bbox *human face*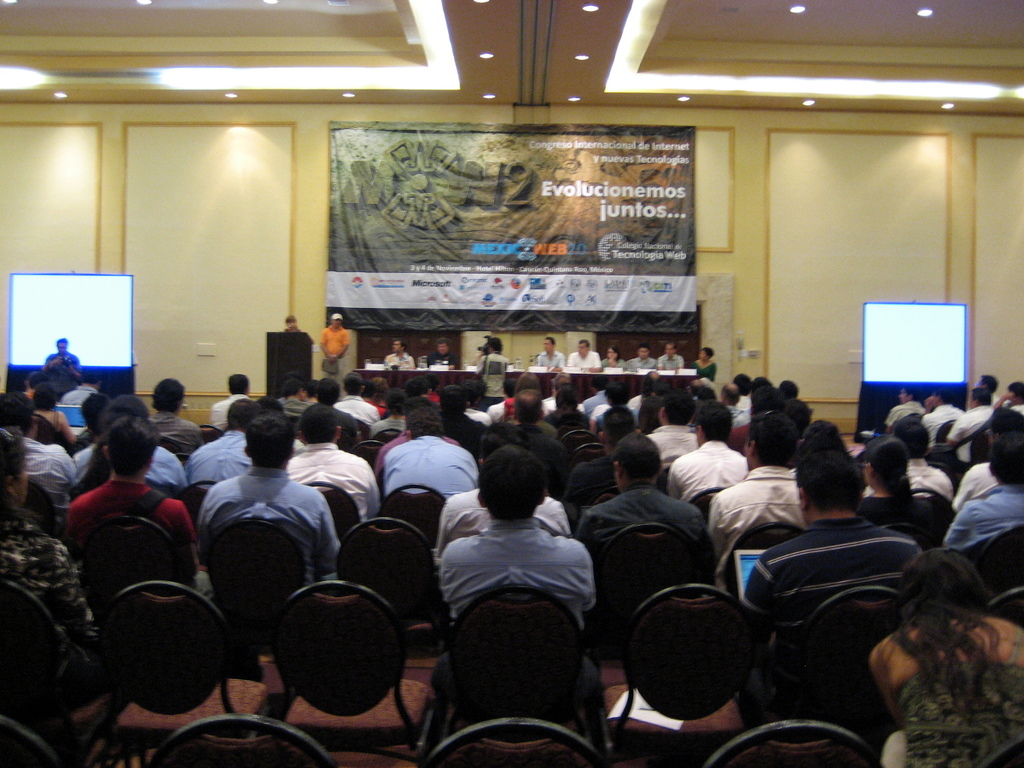
576, 343, 585, 357
